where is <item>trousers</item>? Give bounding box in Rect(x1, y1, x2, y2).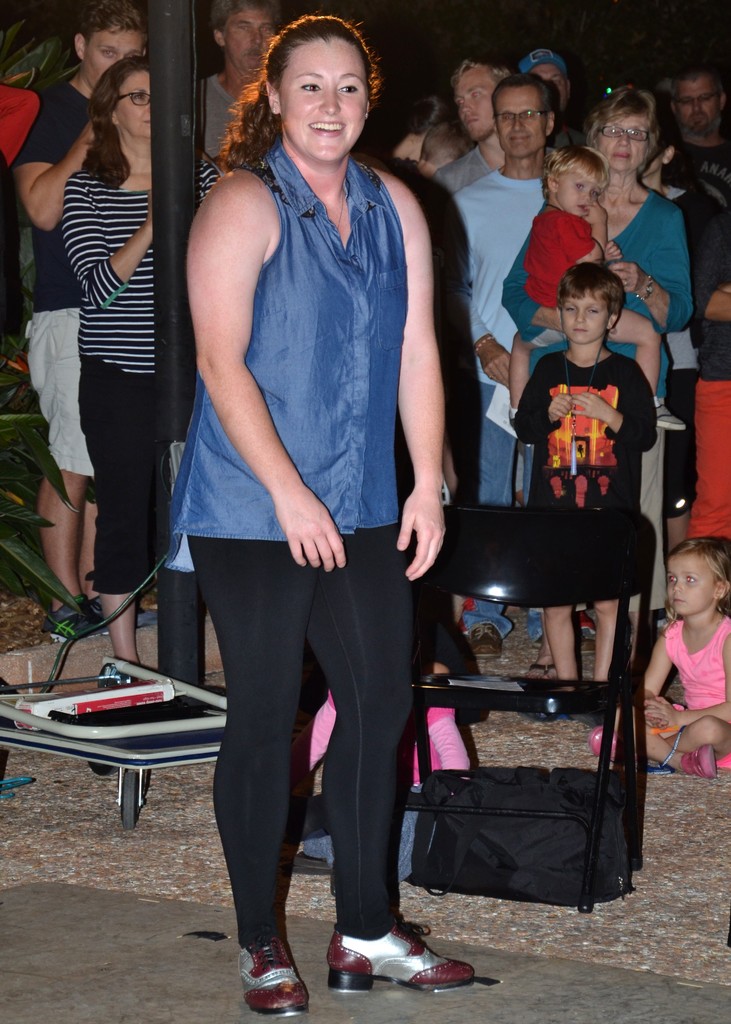
Rect(527, 397, 682, 618).
